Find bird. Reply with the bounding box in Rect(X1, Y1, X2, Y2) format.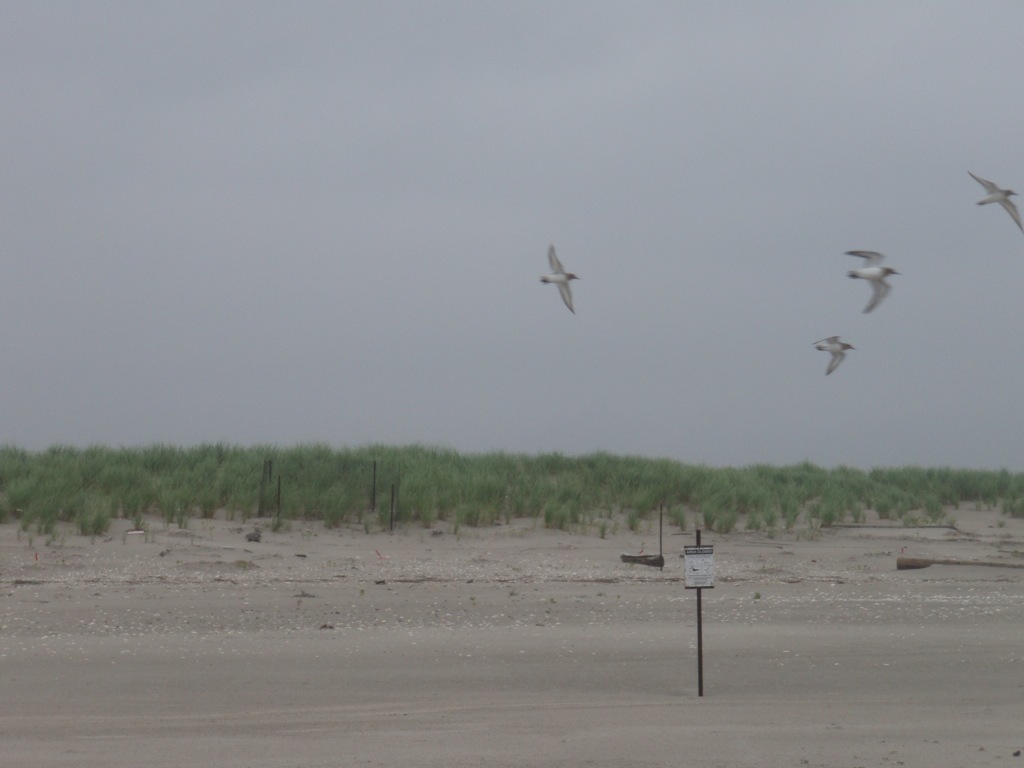
Rect(539, 247, 577, 314).
